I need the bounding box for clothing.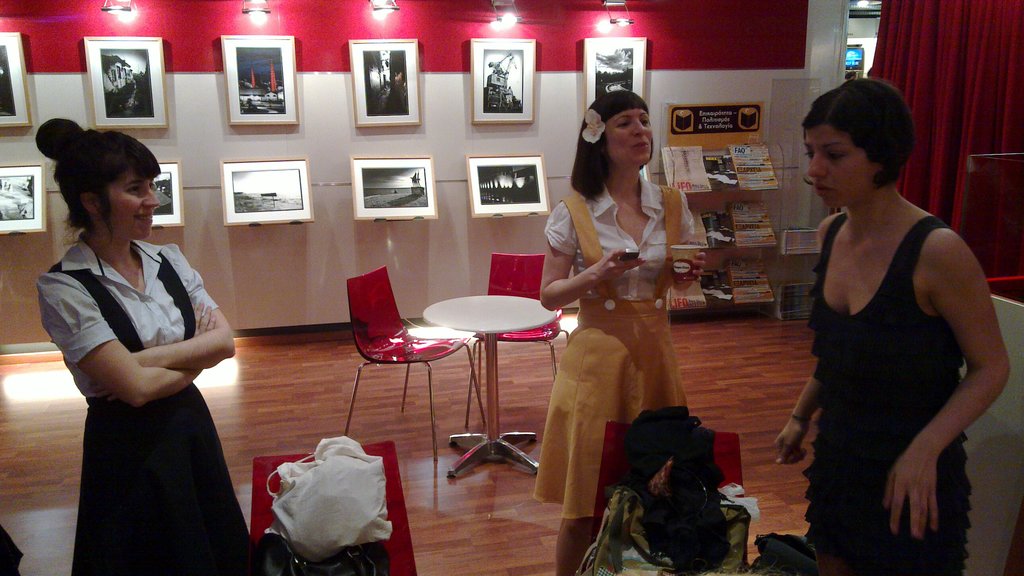
Here it is: Rect(808, 211, 972, 575).
